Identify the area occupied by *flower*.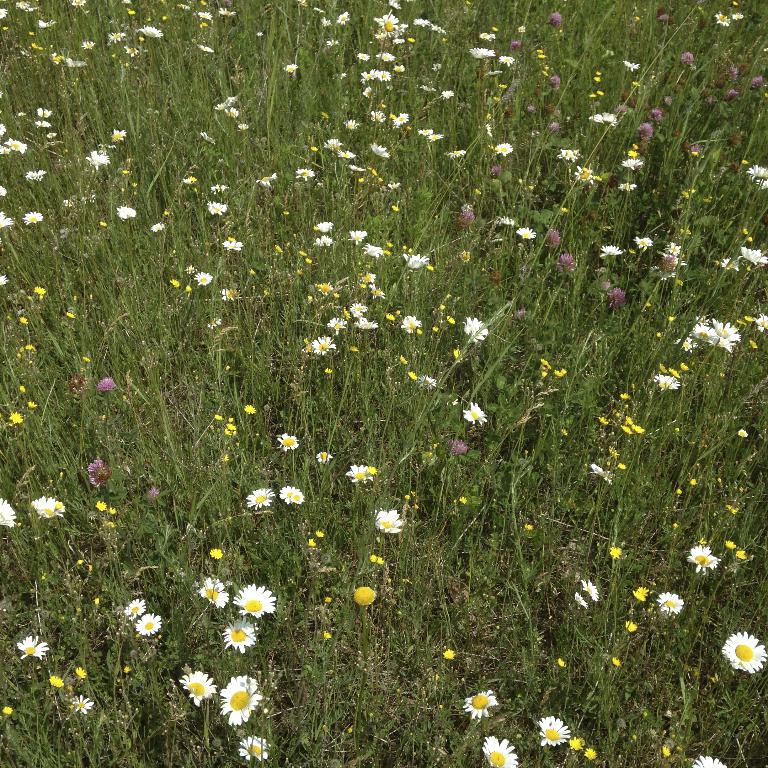
Area: left=140, top=25, right=162, bottom=39.
